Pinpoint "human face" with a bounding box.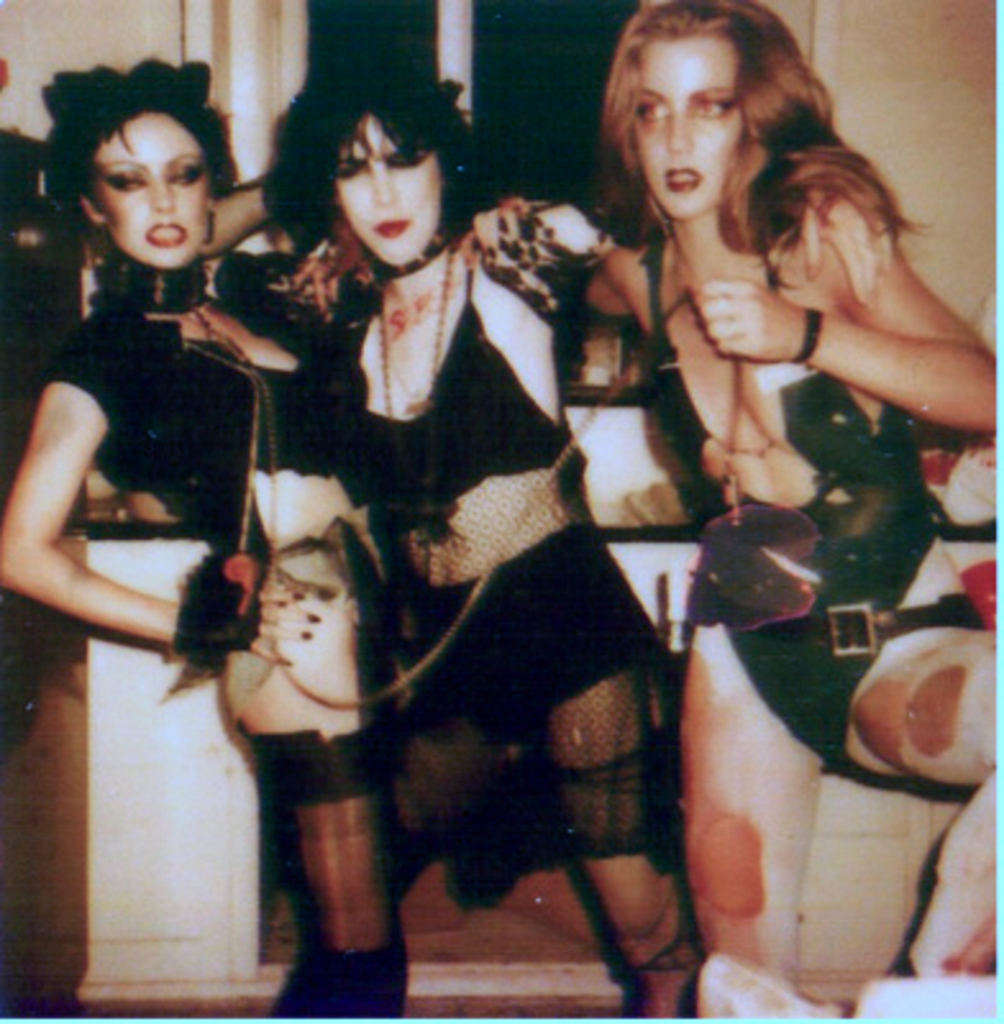
box(59, 120, 220, 261).
